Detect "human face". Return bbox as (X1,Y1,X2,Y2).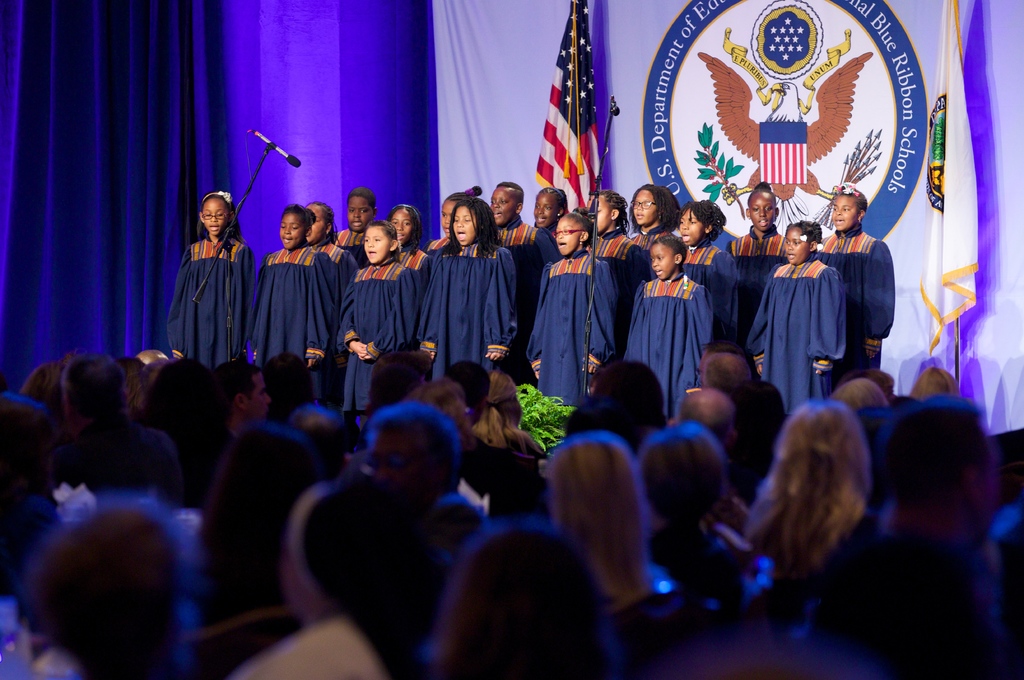
(307,196,330,248).
